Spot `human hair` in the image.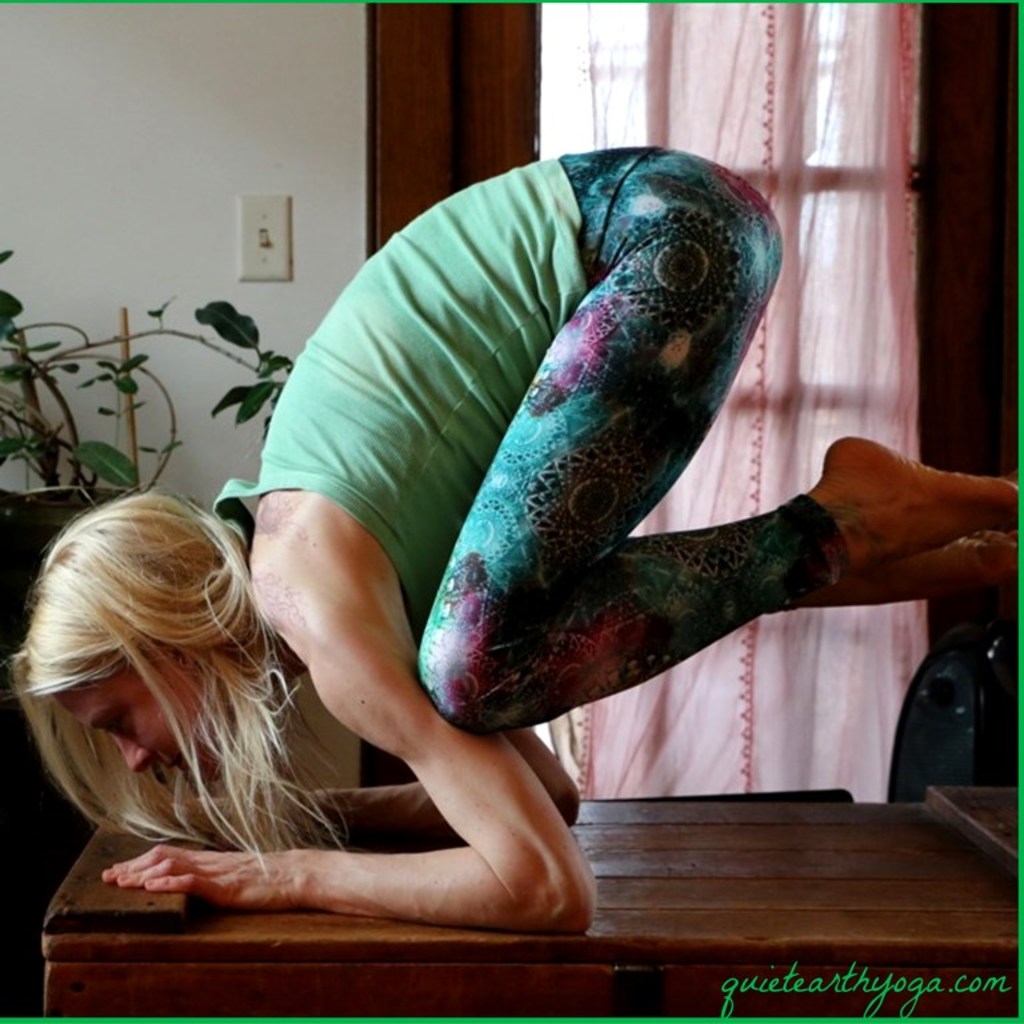
`human hair` found at (x1=0, y1=471, x2=375, y2=949).
